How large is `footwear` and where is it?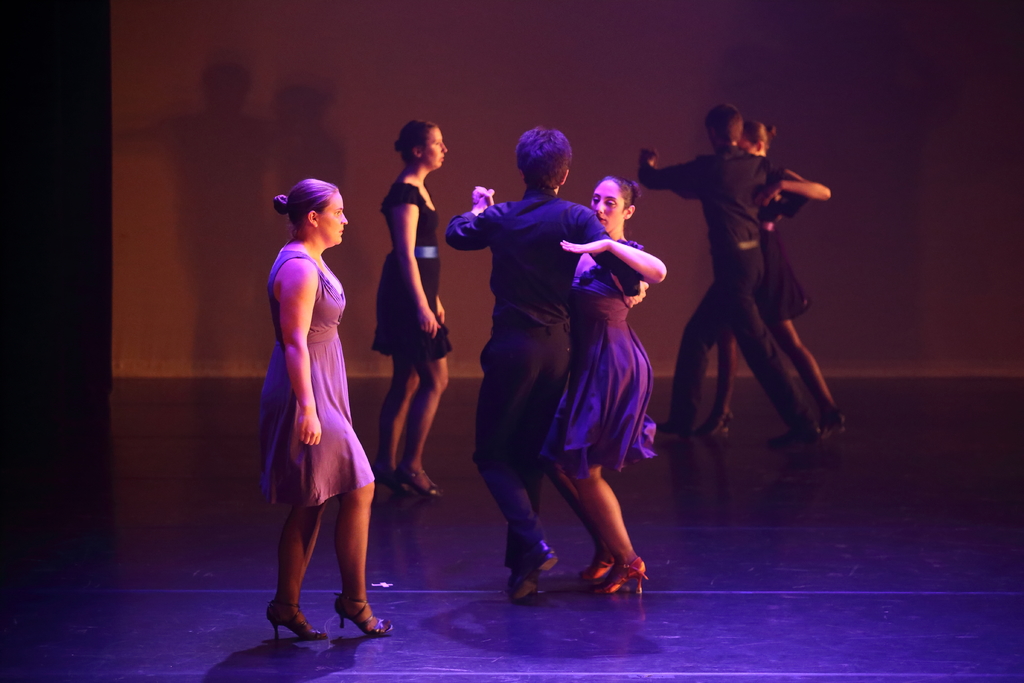
Bounding box: box(399, 461, 445, 504).
